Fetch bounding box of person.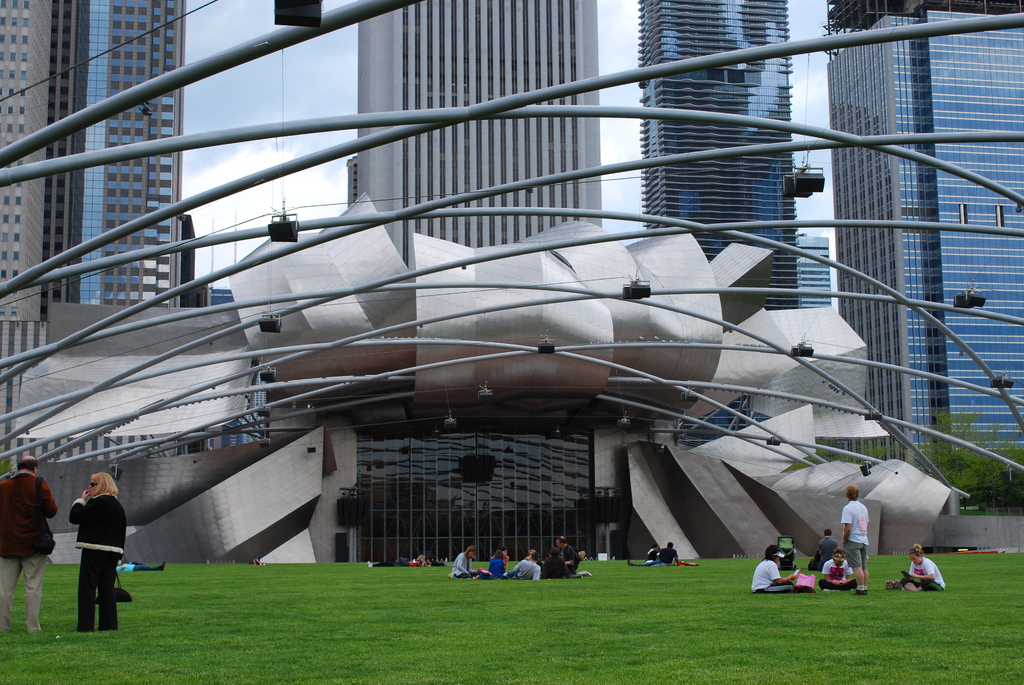
Bbox: [x1=818, y1=549, x2=856, y2=590].
